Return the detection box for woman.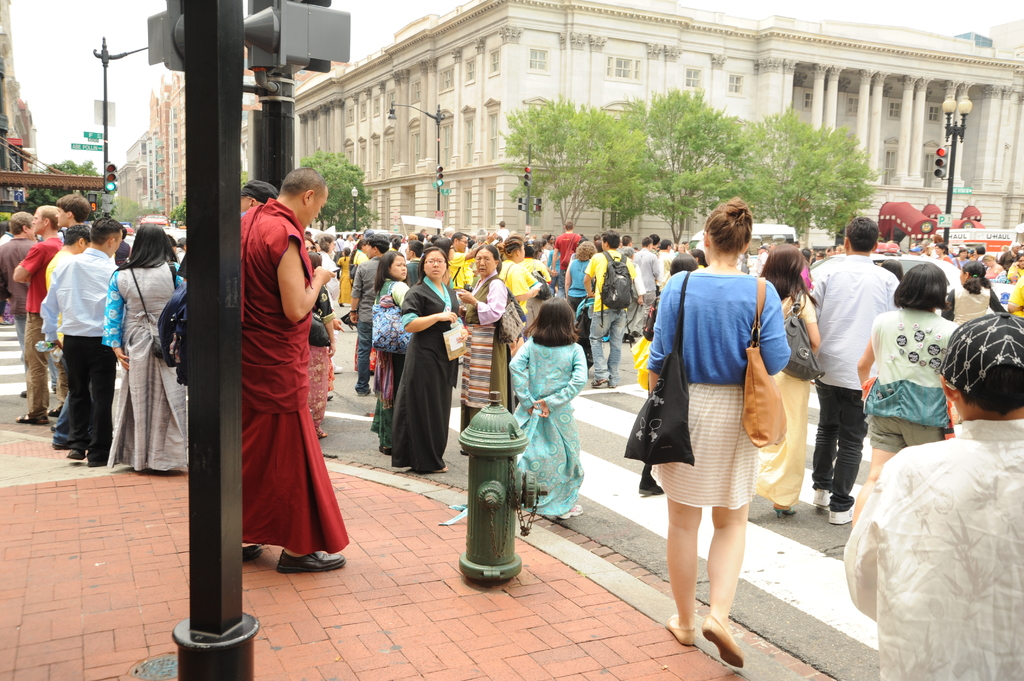
[984, 253, 1004, 279].
